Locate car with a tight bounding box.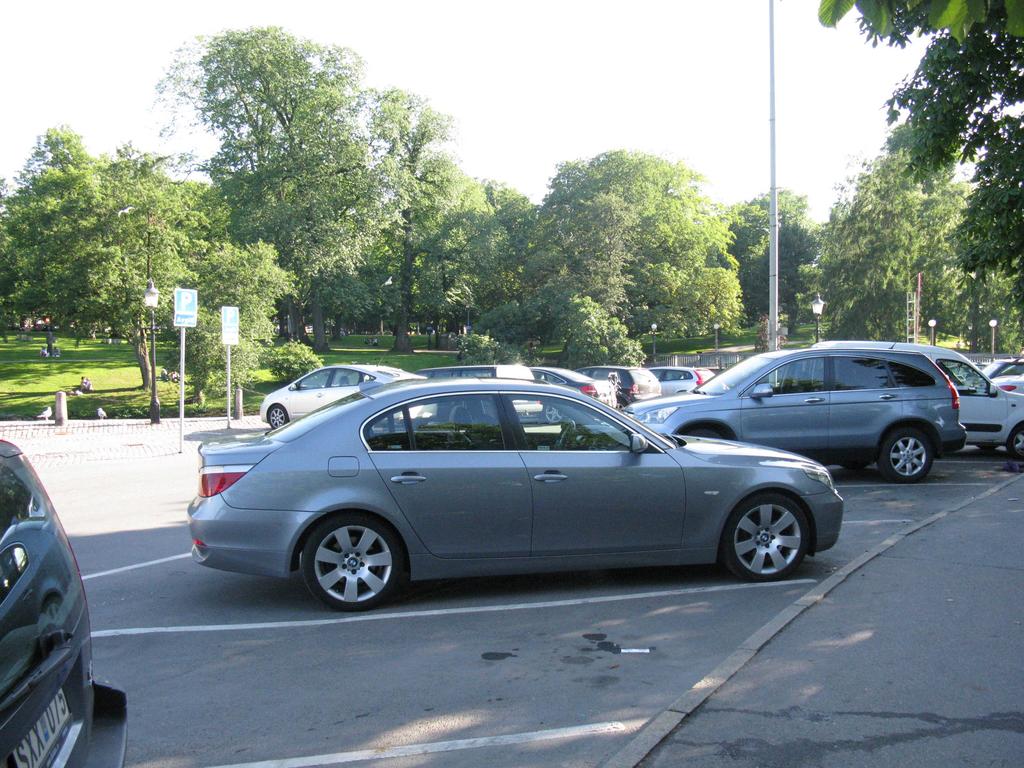
[986, 357, 1023, 378].
